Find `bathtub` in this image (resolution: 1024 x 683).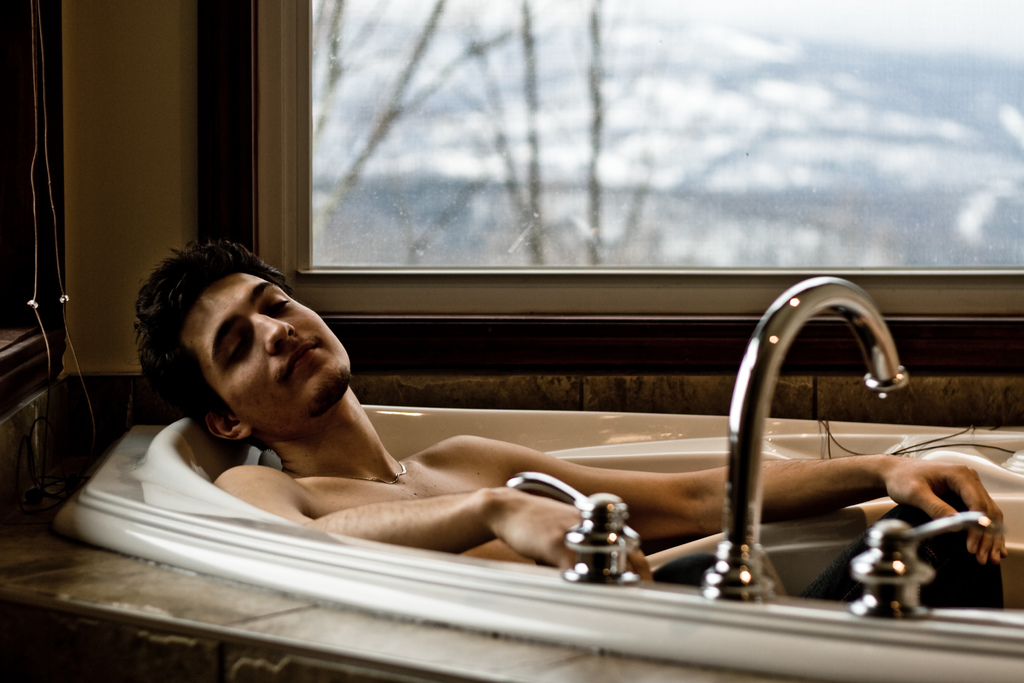
60:274:1023:678.
